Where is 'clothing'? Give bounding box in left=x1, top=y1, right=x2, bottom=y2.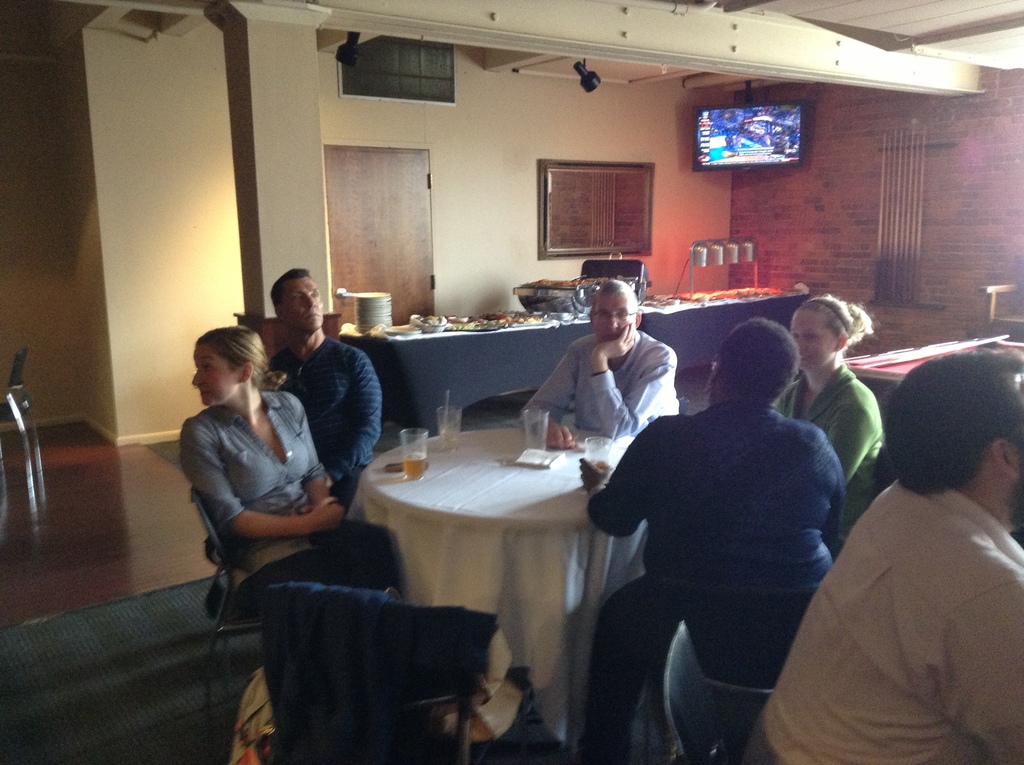
left=775, top=362, right=883, bottom=541.
